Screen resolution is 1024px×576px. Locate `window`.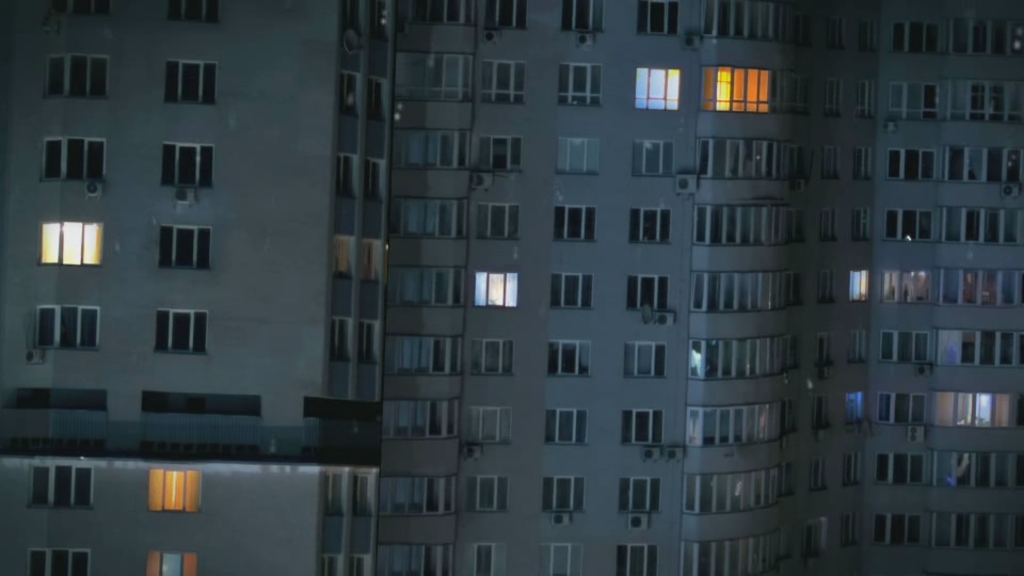
(x1=369, y1=159, x2=380, y2=206).
